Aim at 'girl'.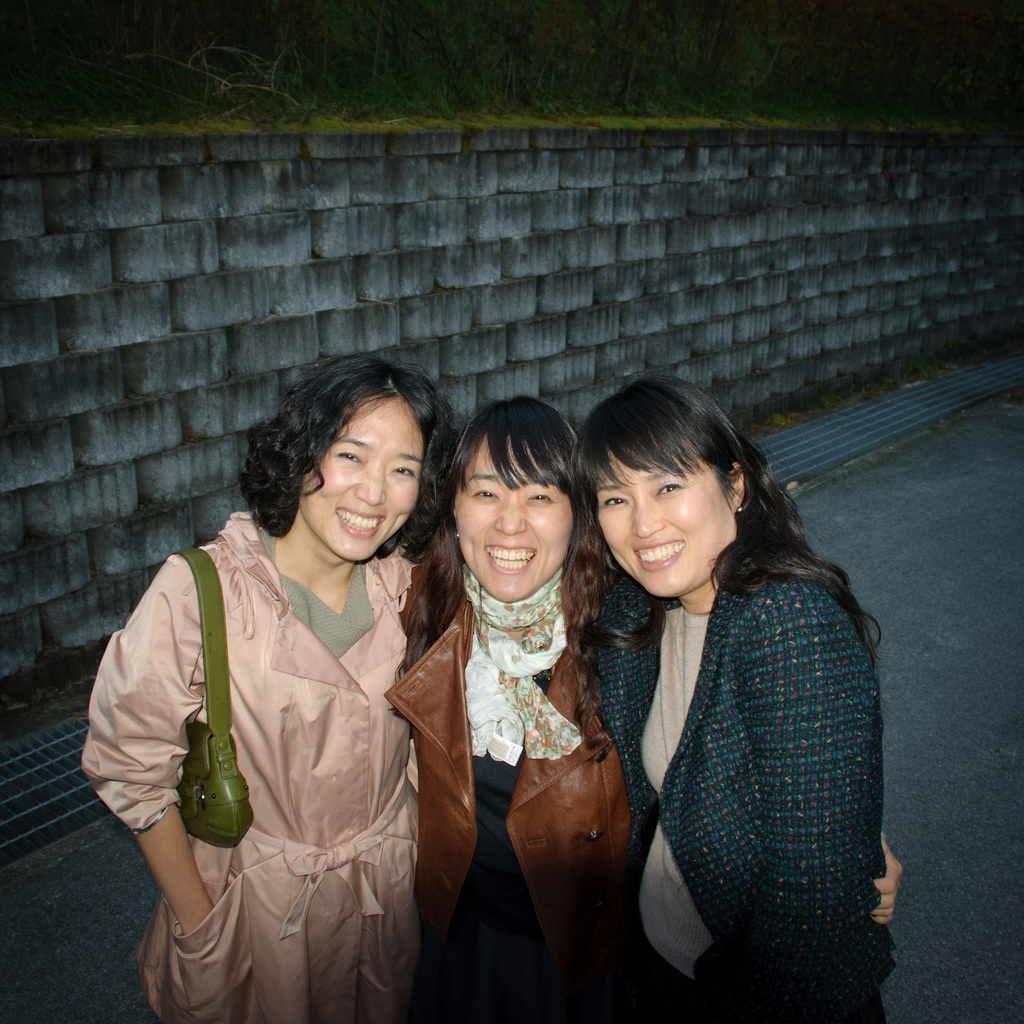
Aimed at BBox(79, 351, 463, 1023).
